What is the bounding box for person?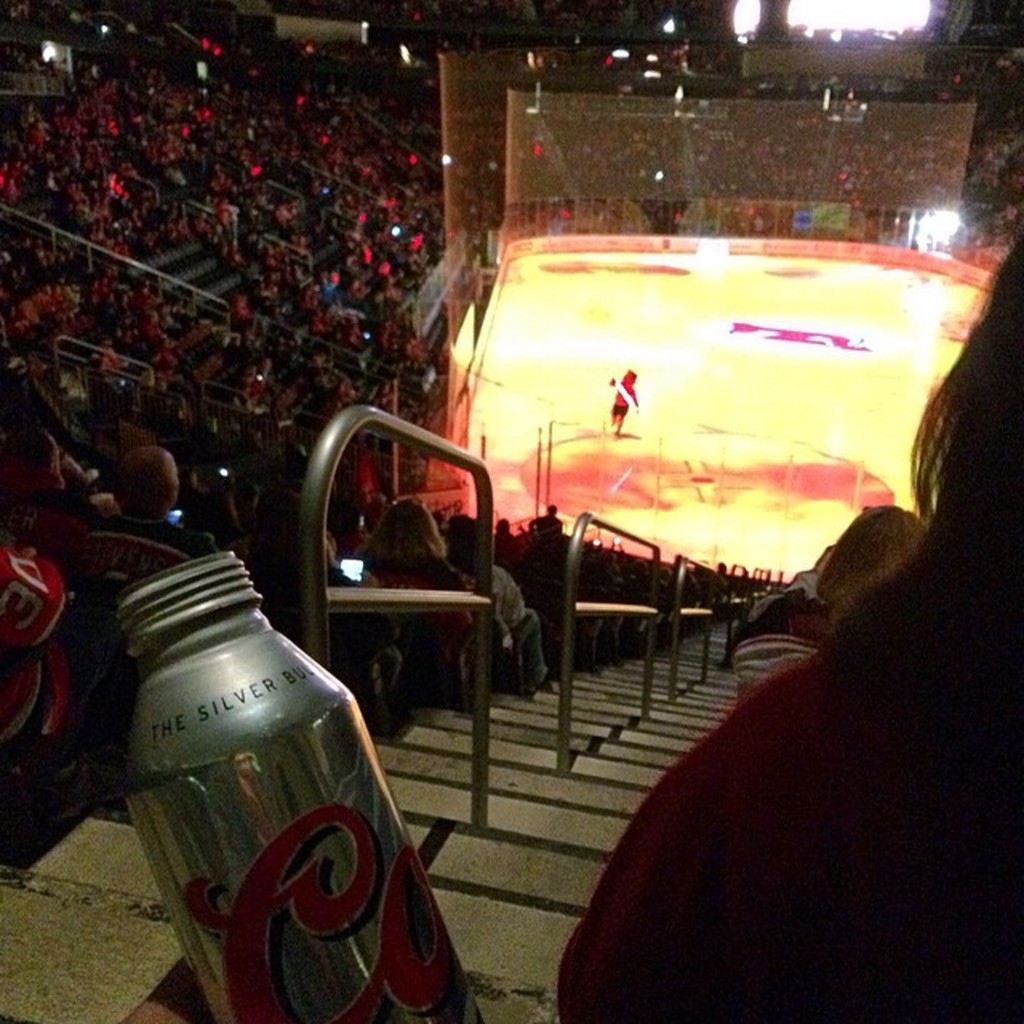
742:504:923:656.
